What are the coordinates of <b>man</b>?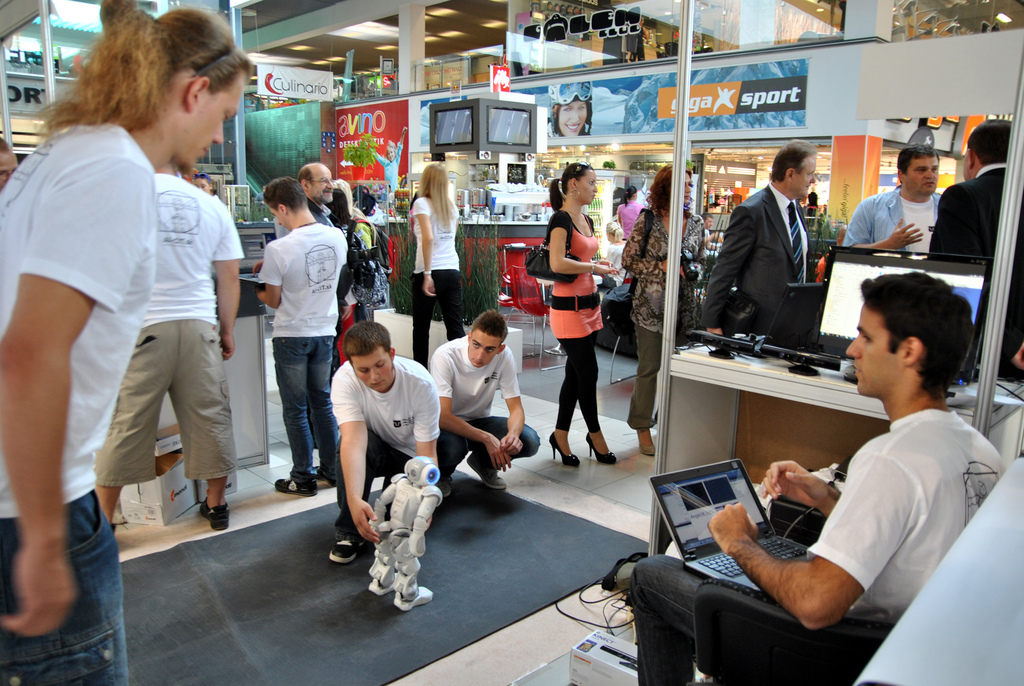
pyautogui.locateOnScreen(275, 159, 341, 238).
